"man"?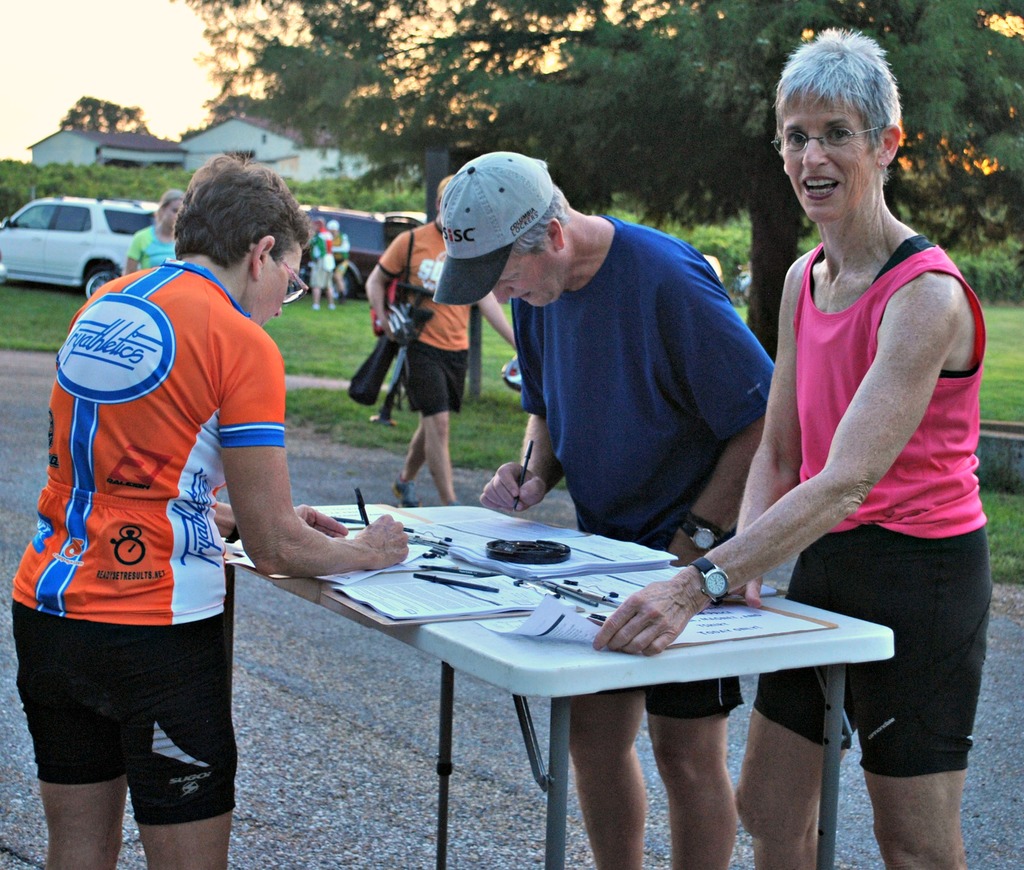
bbox=[7, 151, 412, 869]
